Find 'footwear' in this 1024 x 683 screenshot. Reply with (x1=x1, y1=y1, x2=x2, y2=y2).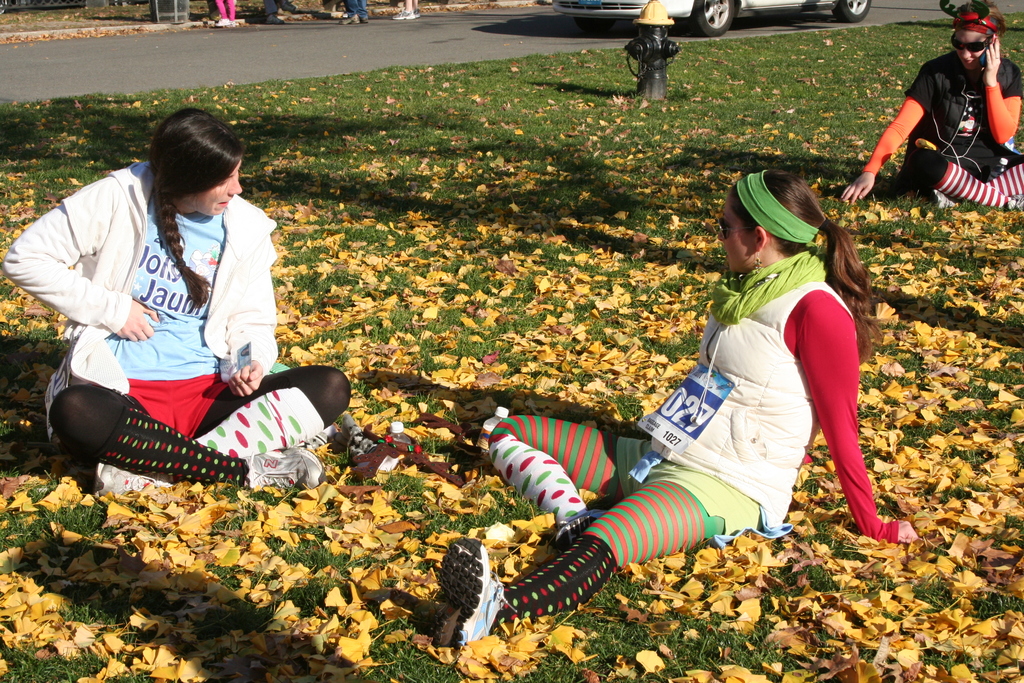
(x1=413, y1=10, x2=420, y2=16).
